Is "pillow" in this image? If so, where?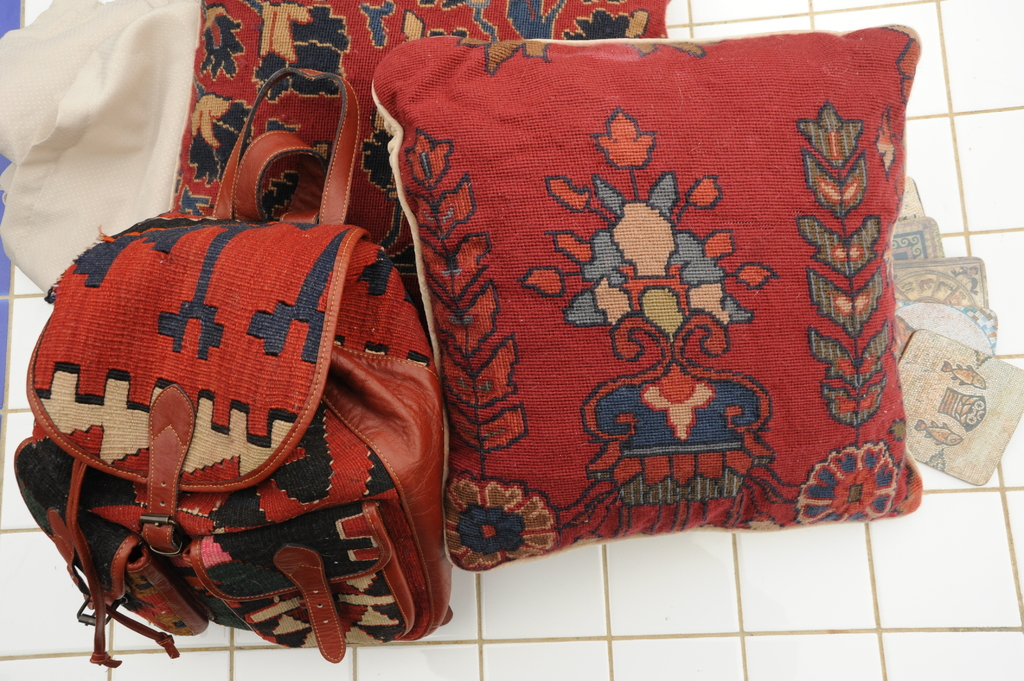
Yes, at bbox=(157, 0, 671, 217).
